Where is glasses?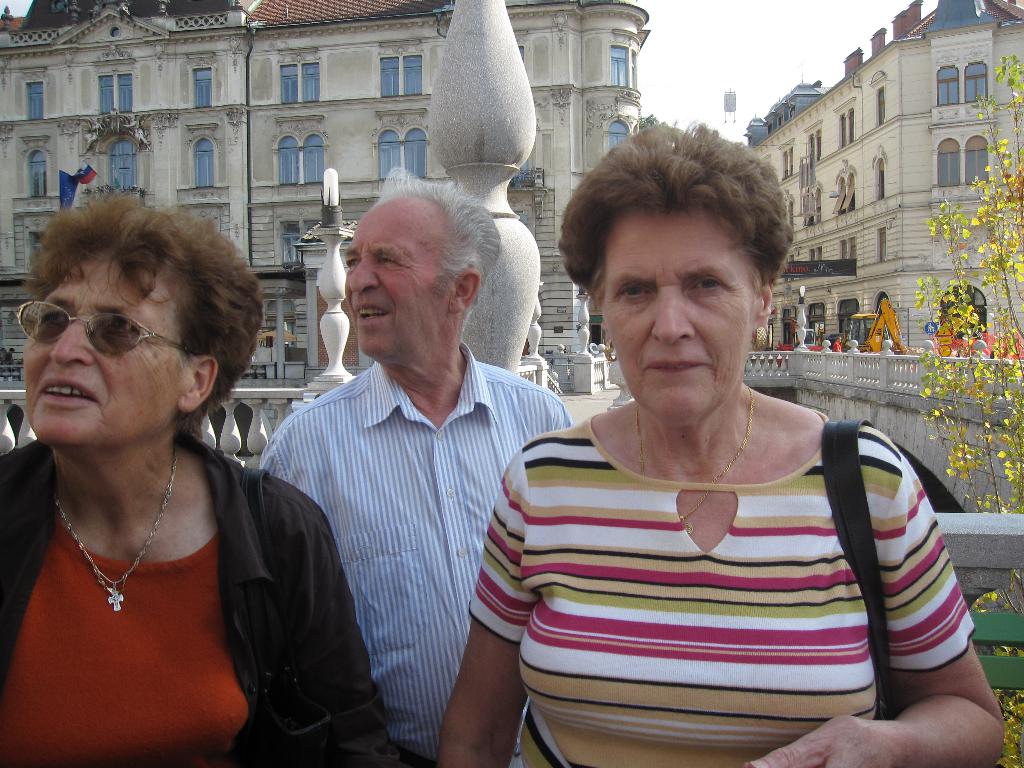
[left=12, top=295, right=187, bottom=357].
